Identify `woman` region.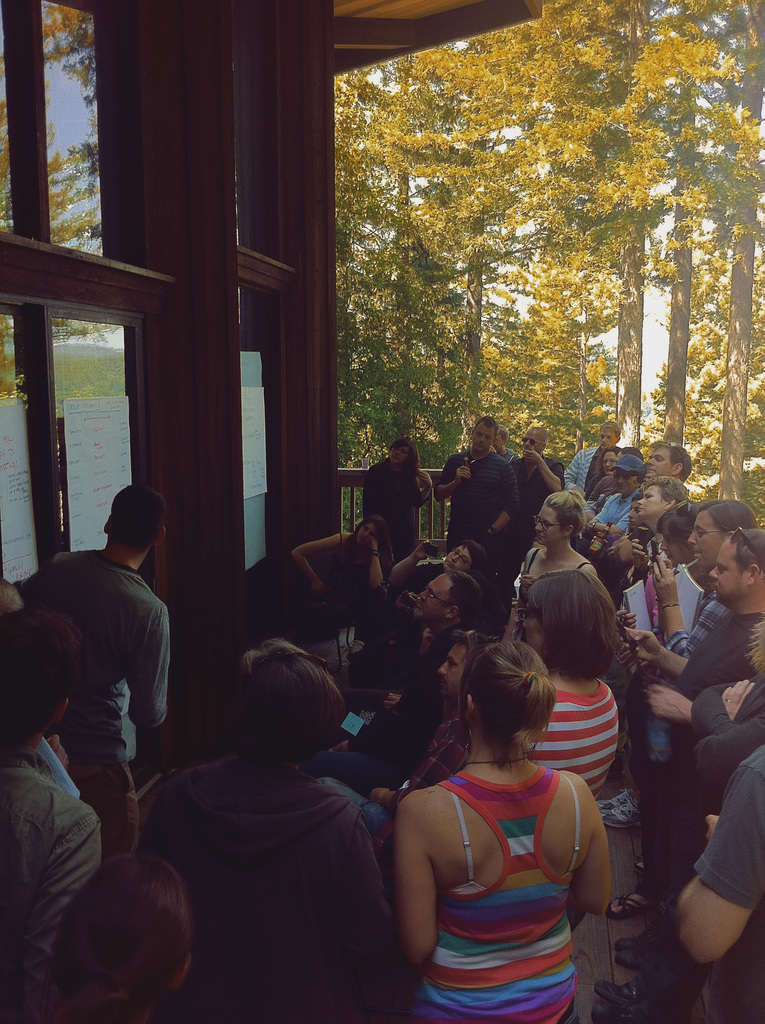
Region: 351,439,431,574.
